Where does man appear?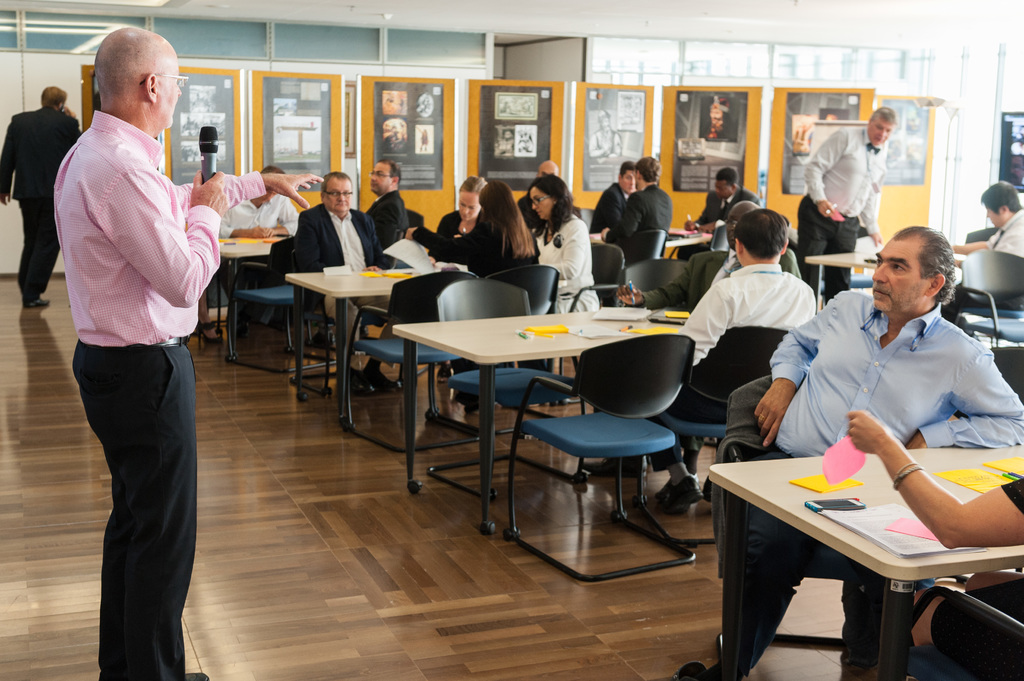
Appears at (left=636, top=209, right=820, bottom=506).
